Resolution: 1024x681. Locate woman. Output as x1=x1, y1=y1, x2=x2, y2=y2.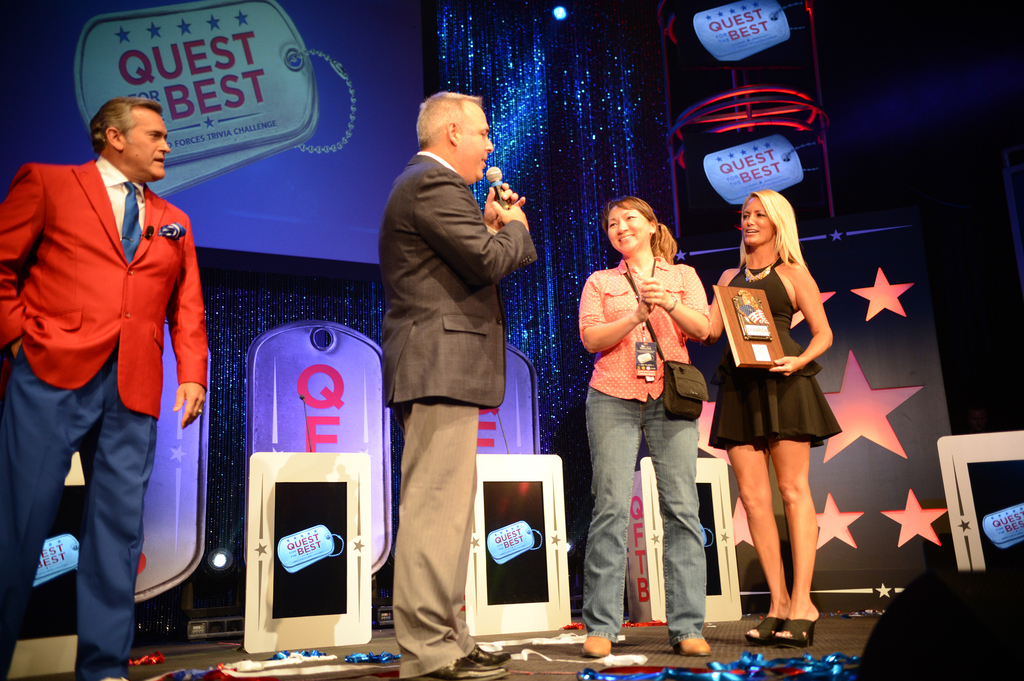
x1=579, y1=195, x2=719, y2=668.
